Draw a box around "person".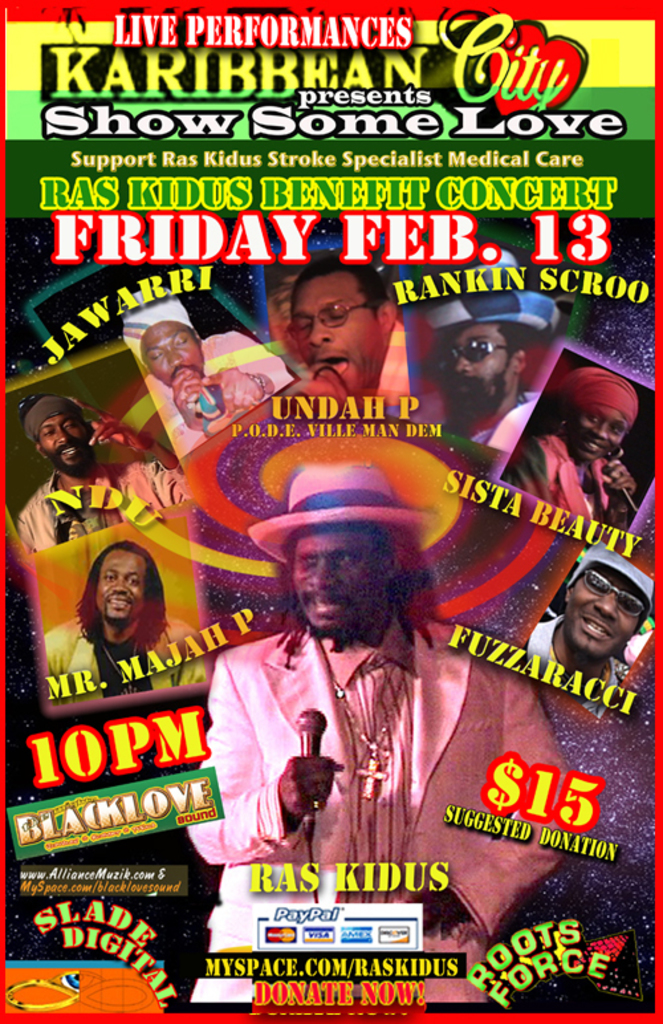
(x1=280, y1=255, x2=415, y2=416).
